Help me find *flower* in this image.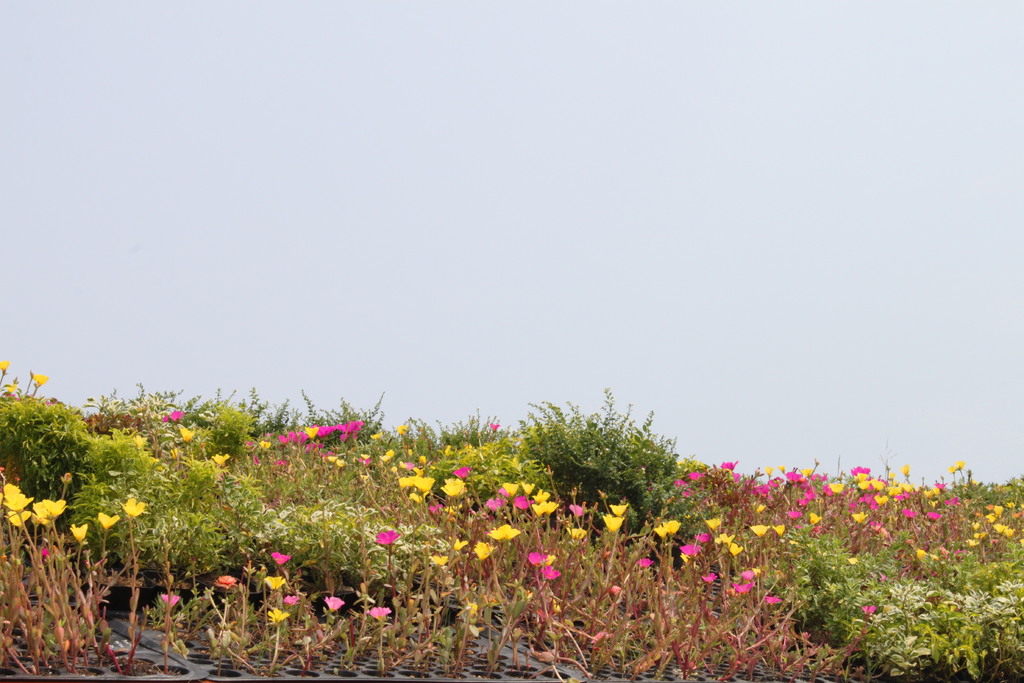
Found it: l=634, t=555, r=655, b=572.
